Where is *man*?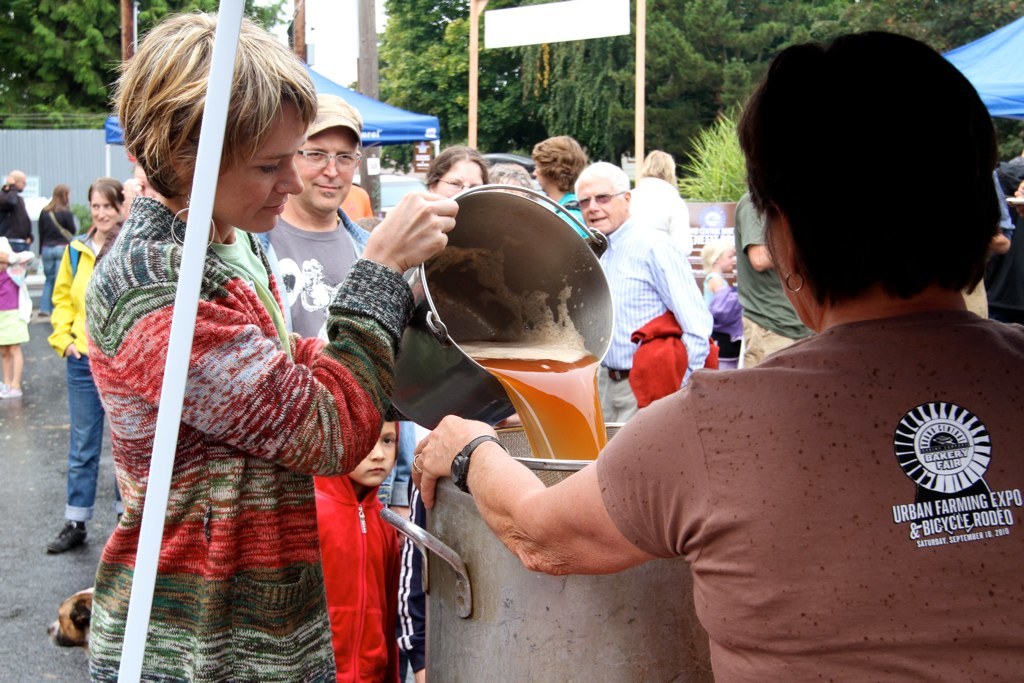
x1=266 y1=99 x2=375 y2=341.
